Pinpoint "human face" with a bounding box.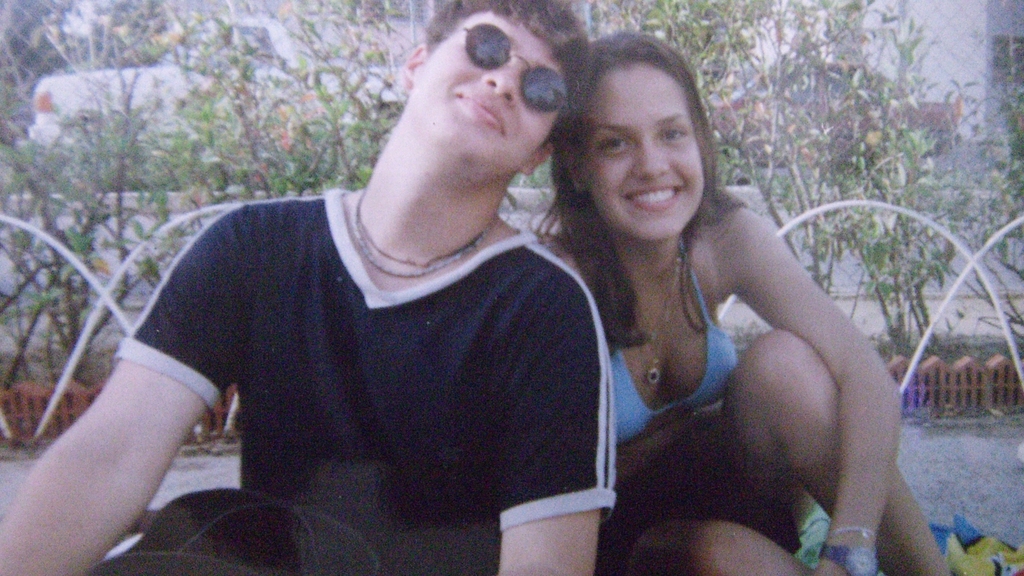
bbox(583, 80, 709, 243).
